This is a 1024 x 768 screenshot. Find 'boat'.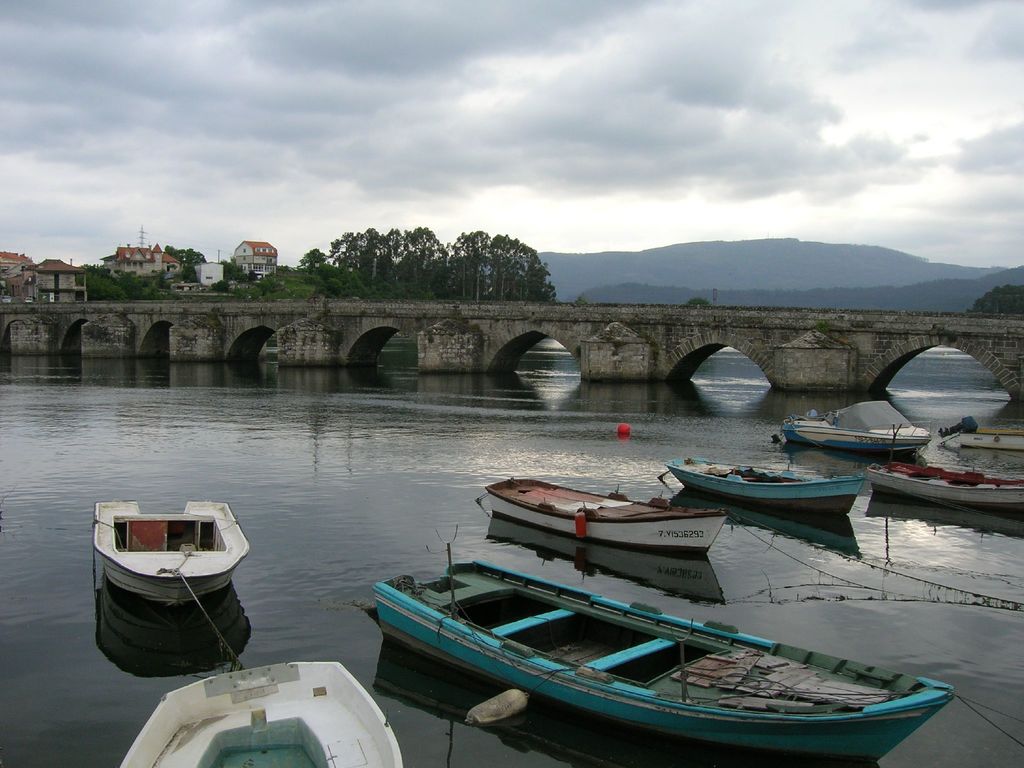
Bounding box: detection(865, 460, 1023, 503).
